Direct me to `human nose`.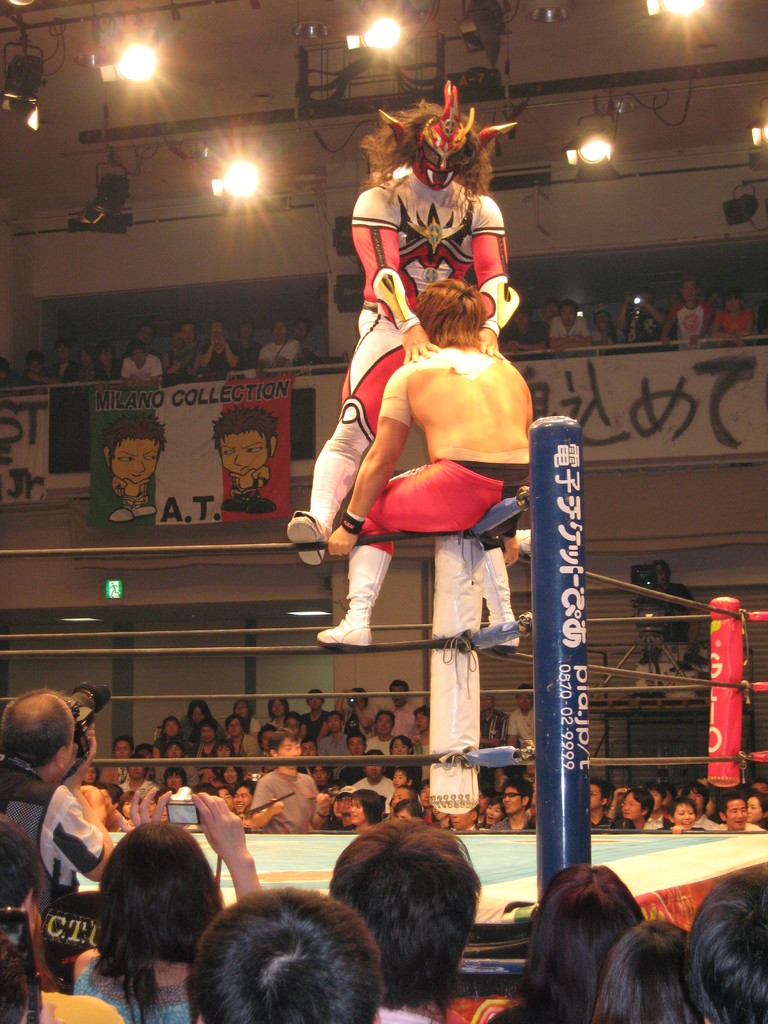
Direction: locate(233, 450, 247, 467).
